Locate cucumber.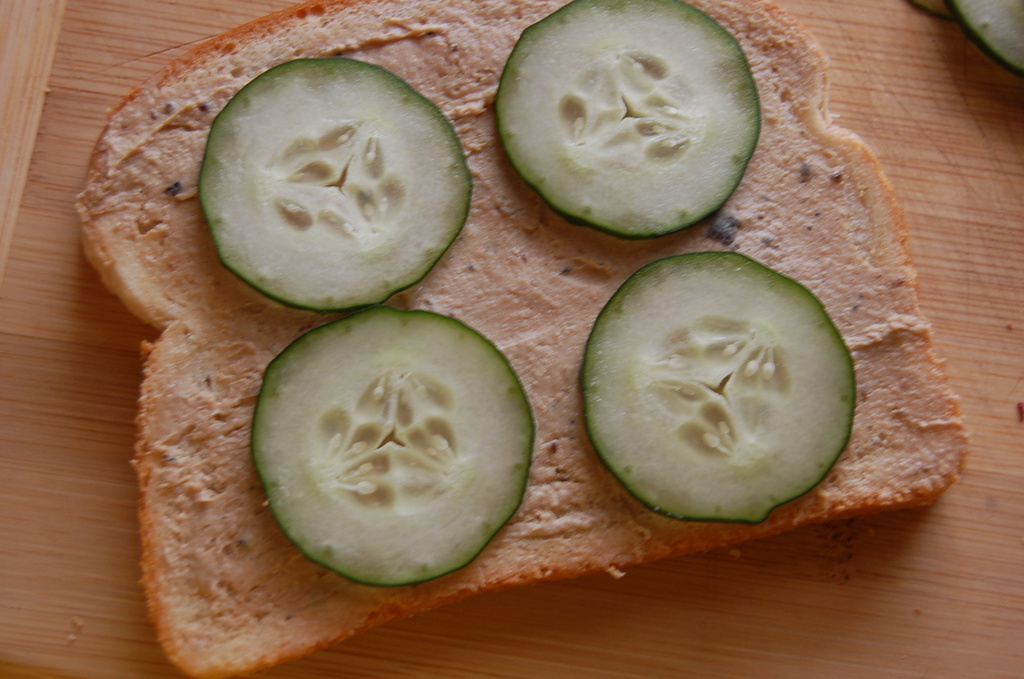
Bounding box: [x1=199, y1=57, x2=473, y2=306].
